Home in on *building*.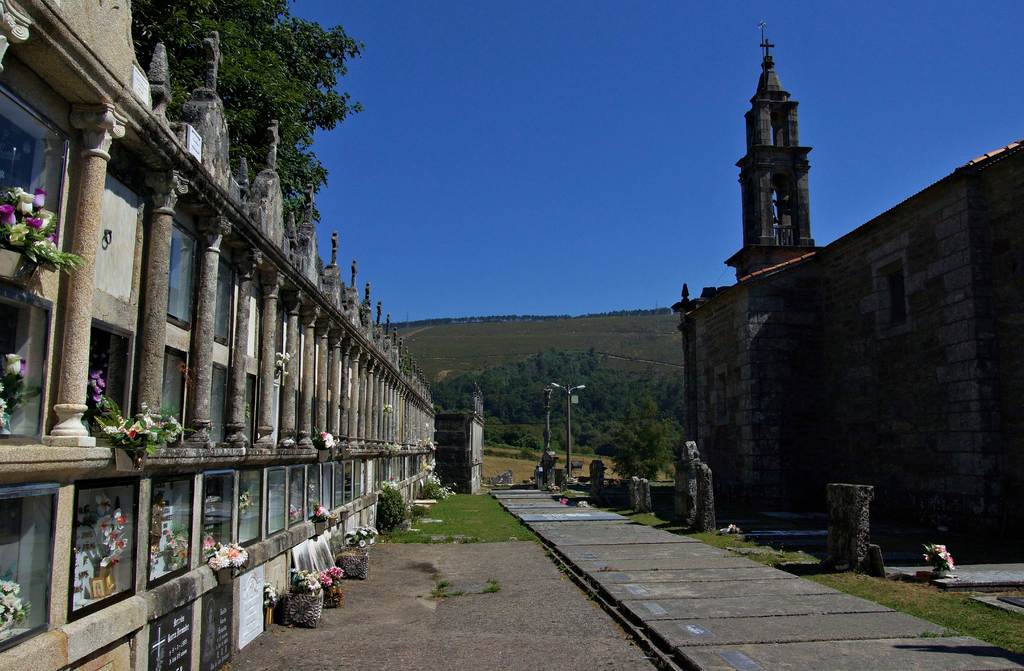
Homed in at region(0, 0, 484, 670).
